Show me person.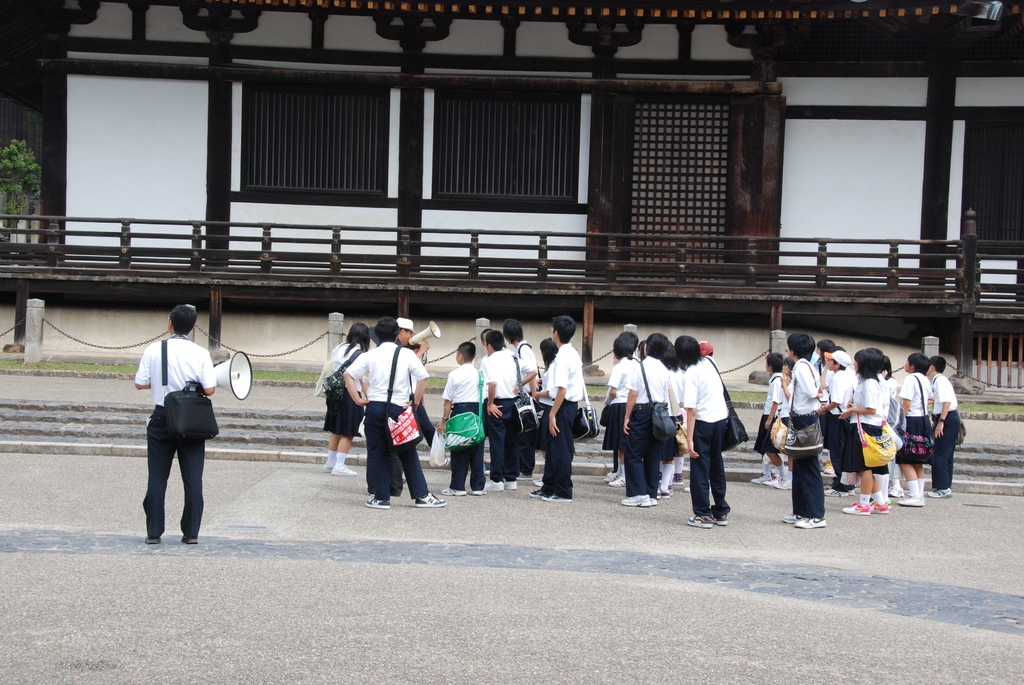
person is here: bbox=[925, 355, 964, 498].
